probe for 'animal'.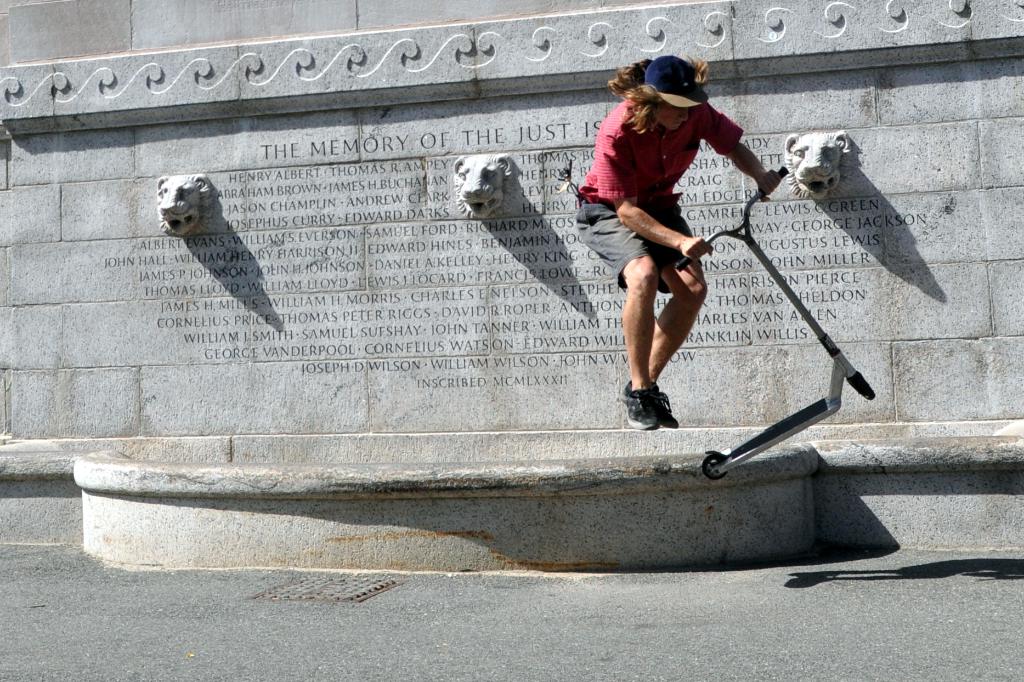
Probe result: [154, 173, 221, 240].
